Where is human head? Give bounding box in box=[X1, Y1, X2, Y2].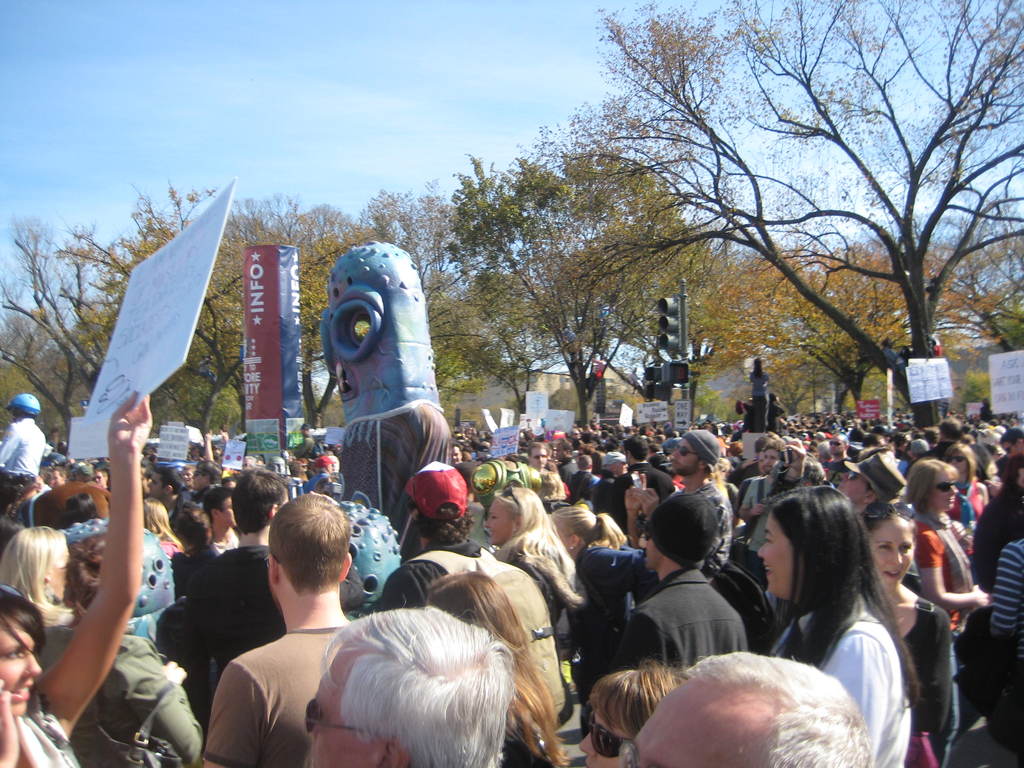
box=[576, 669, 687, 767].
